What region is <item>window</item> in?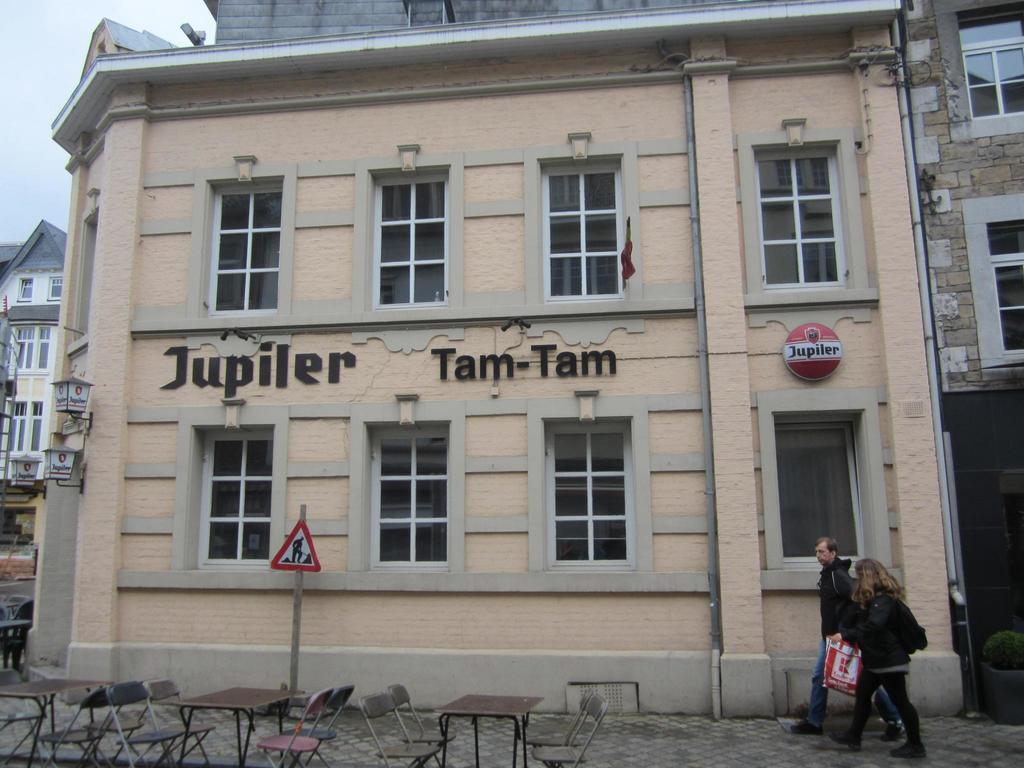
locate(353, 143, 472, 326).
